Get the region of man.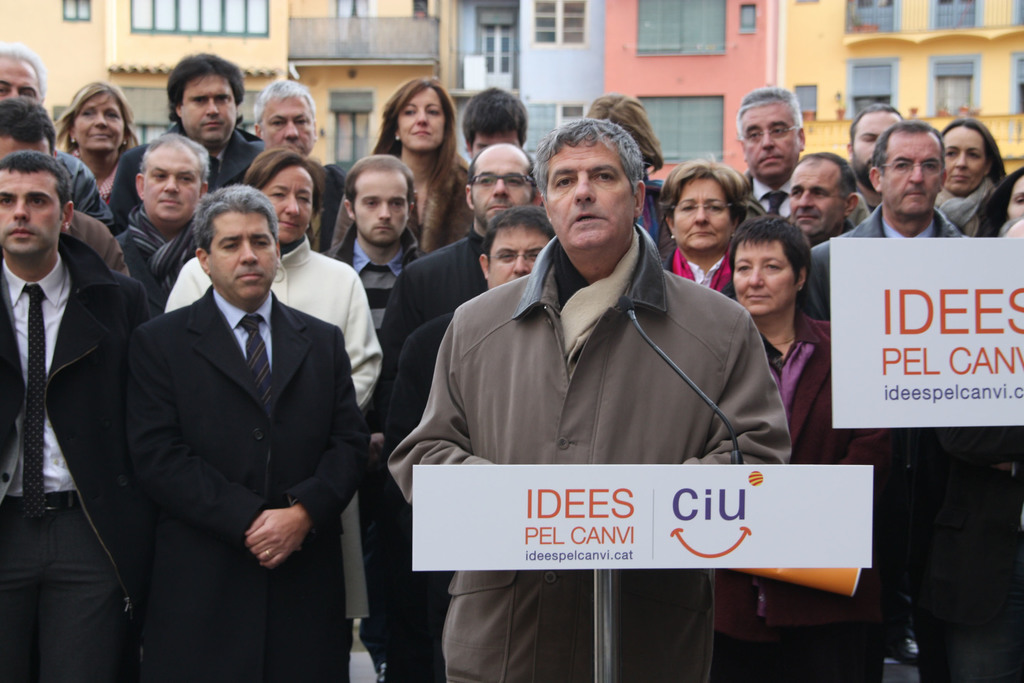
region(97, 150, 364, 675).
